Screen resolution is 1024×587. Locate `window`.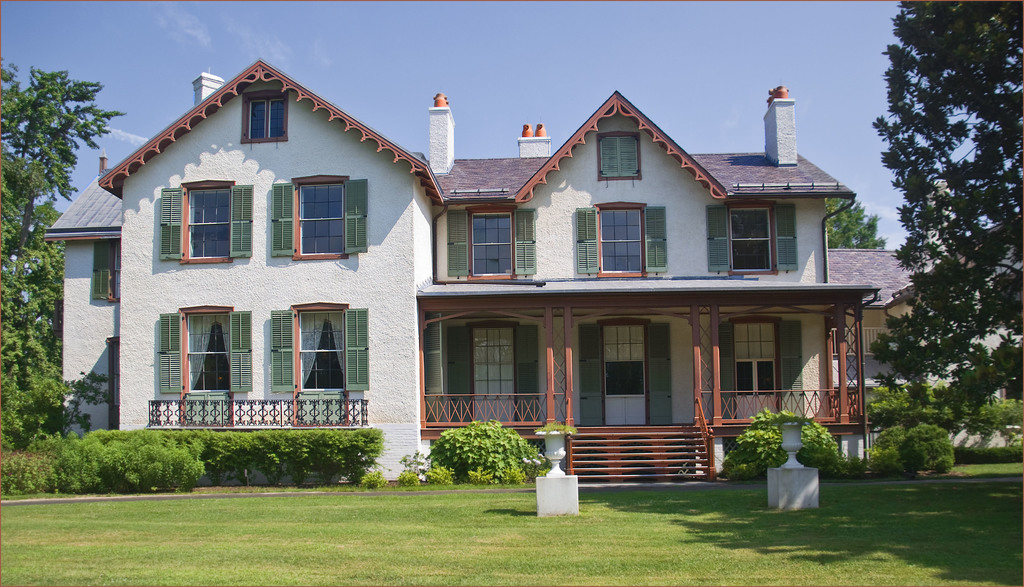
bbox=(577, 200, 666, 278).
